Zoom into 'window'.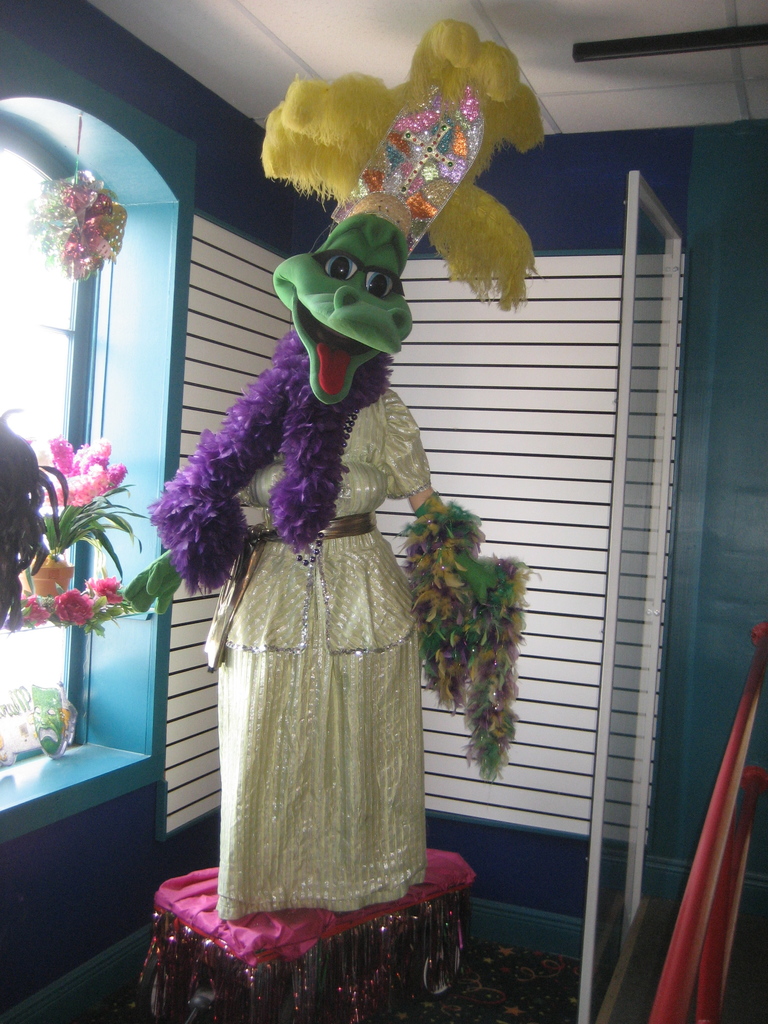
Zoom target: (0,100,95,760).
